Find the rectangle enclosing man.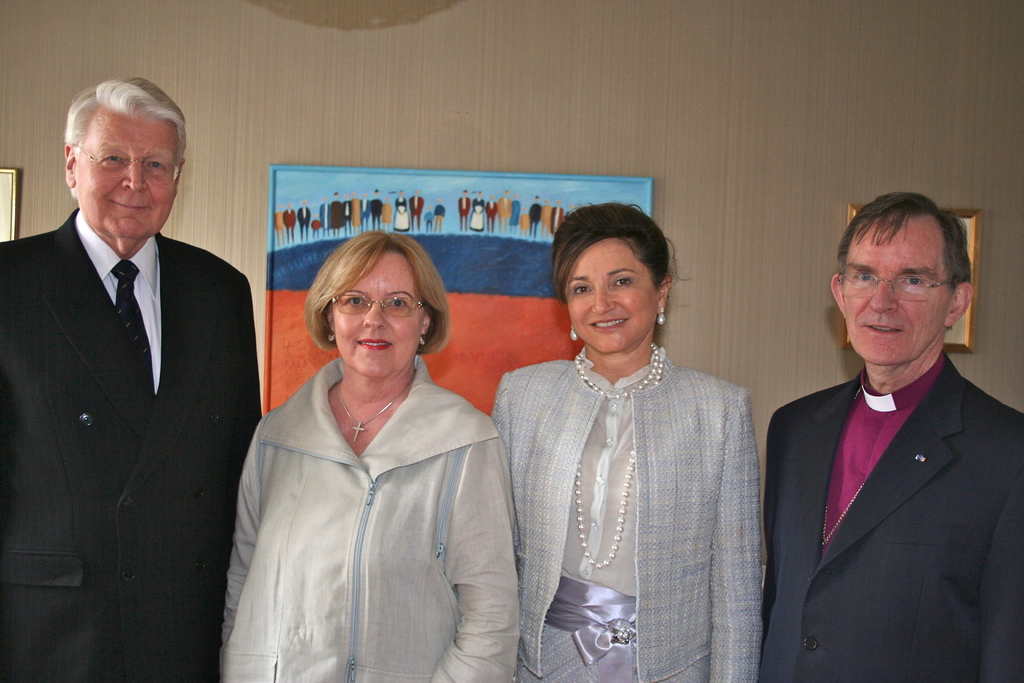
l=485, t=193, r=497, b=231.
